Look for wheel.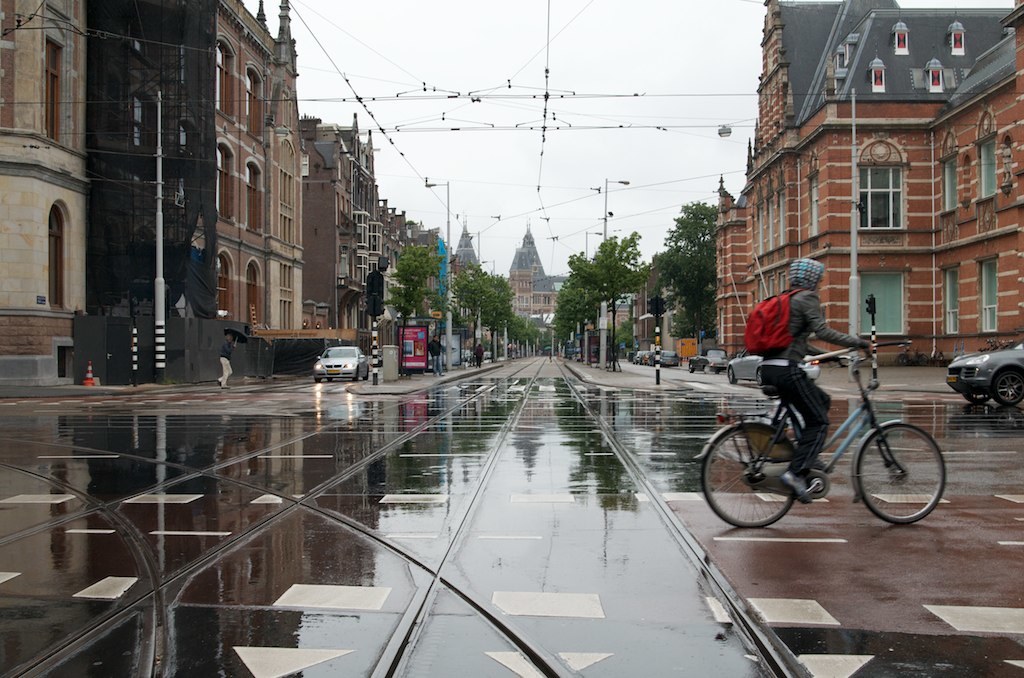
Found: l=755, t=368, r=765, b=386.
